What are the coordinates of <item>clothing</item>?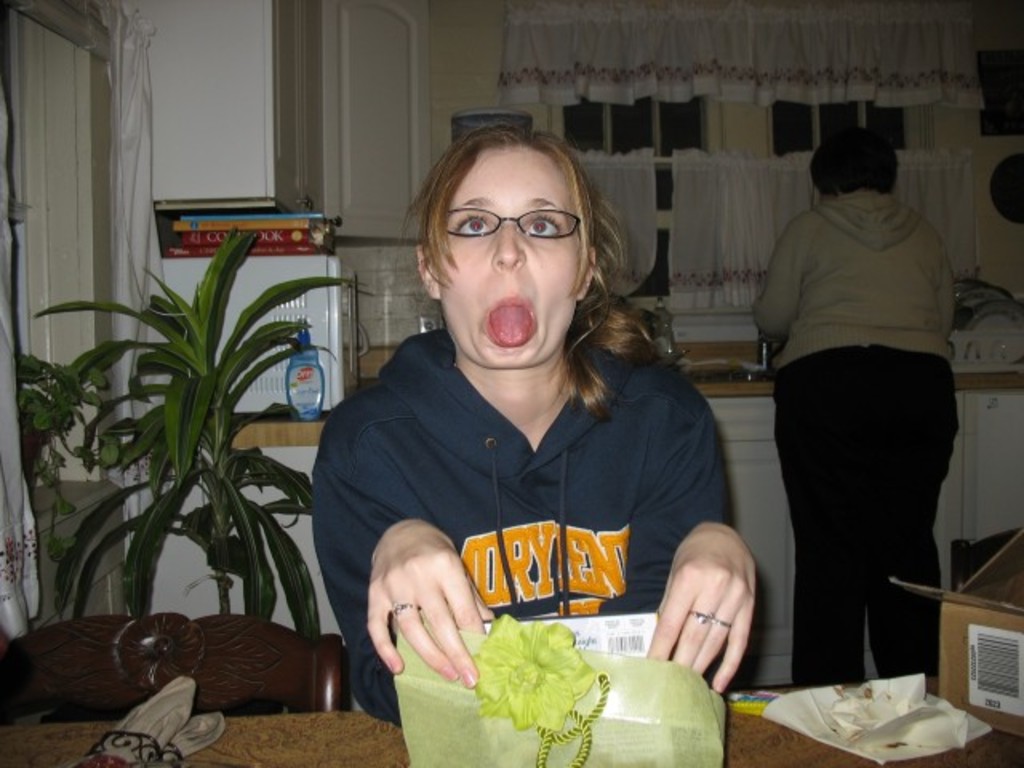
locate(742, 189, 957, 686).
